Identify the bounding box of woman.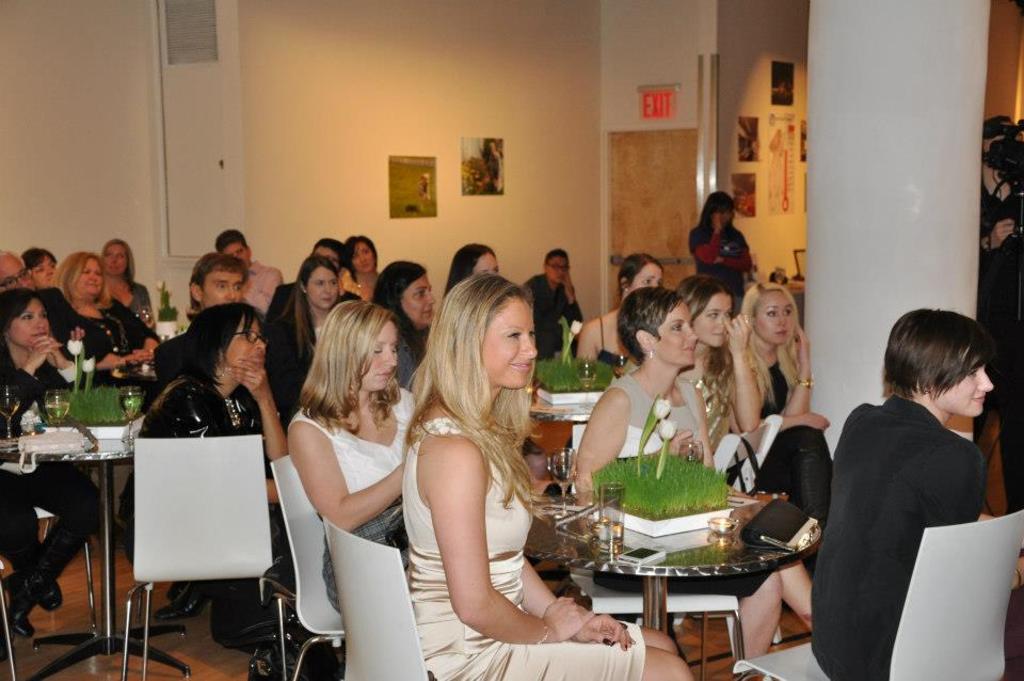
l=566, t=296, r=822, b=680.
